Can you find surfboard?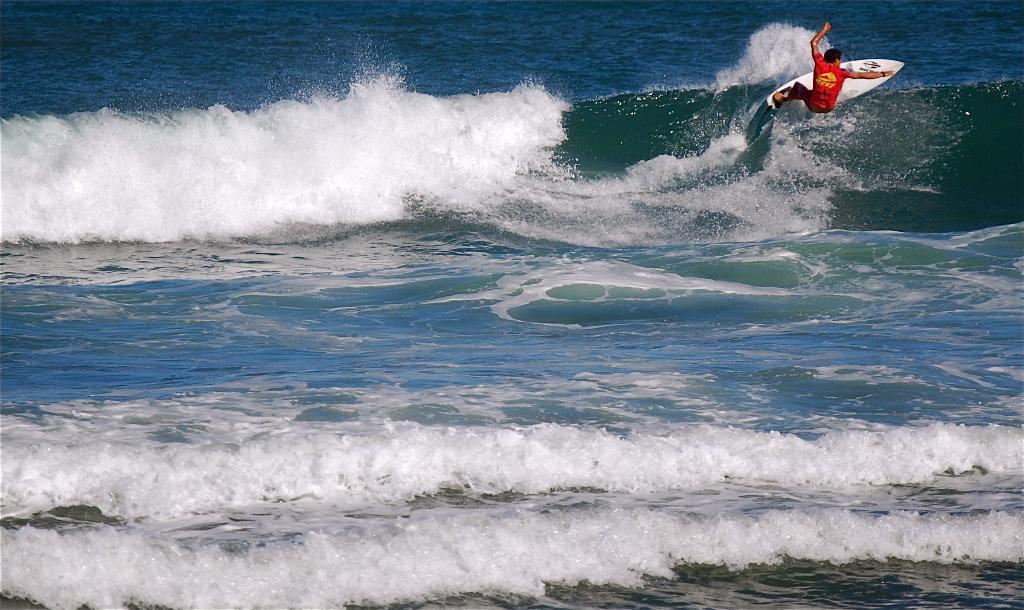
Yes, bounding box: {"left": 767, "top": 57, "right": 909, "bottom": 115}.
